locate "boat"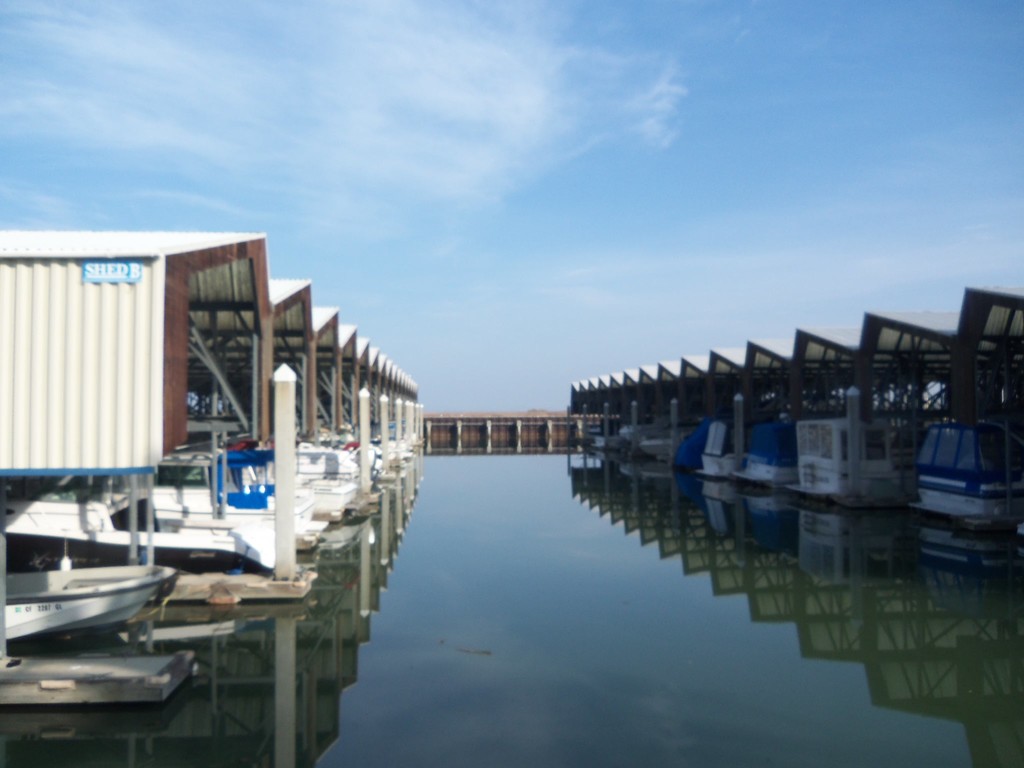
0, 563, 176, 648
